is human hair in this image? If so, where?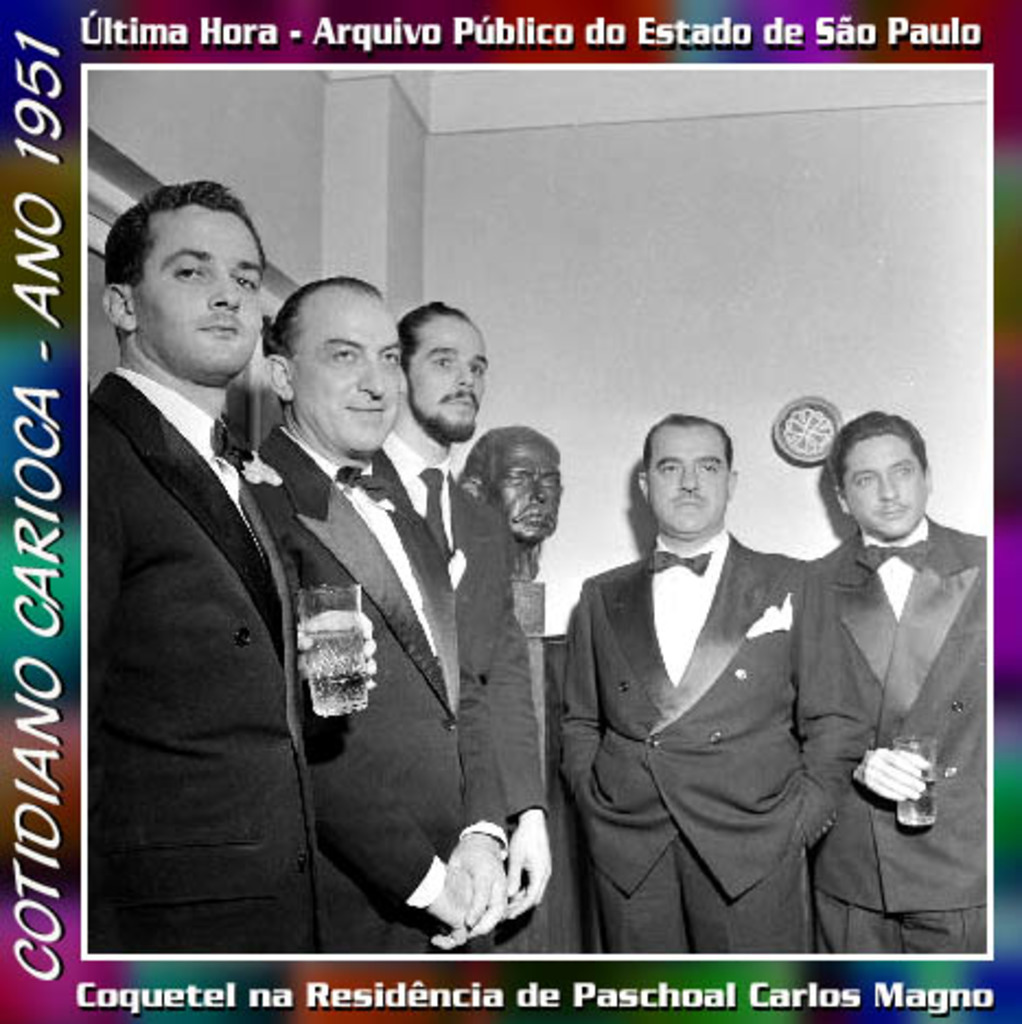
Yes, at 823, 405, 930, 499.
